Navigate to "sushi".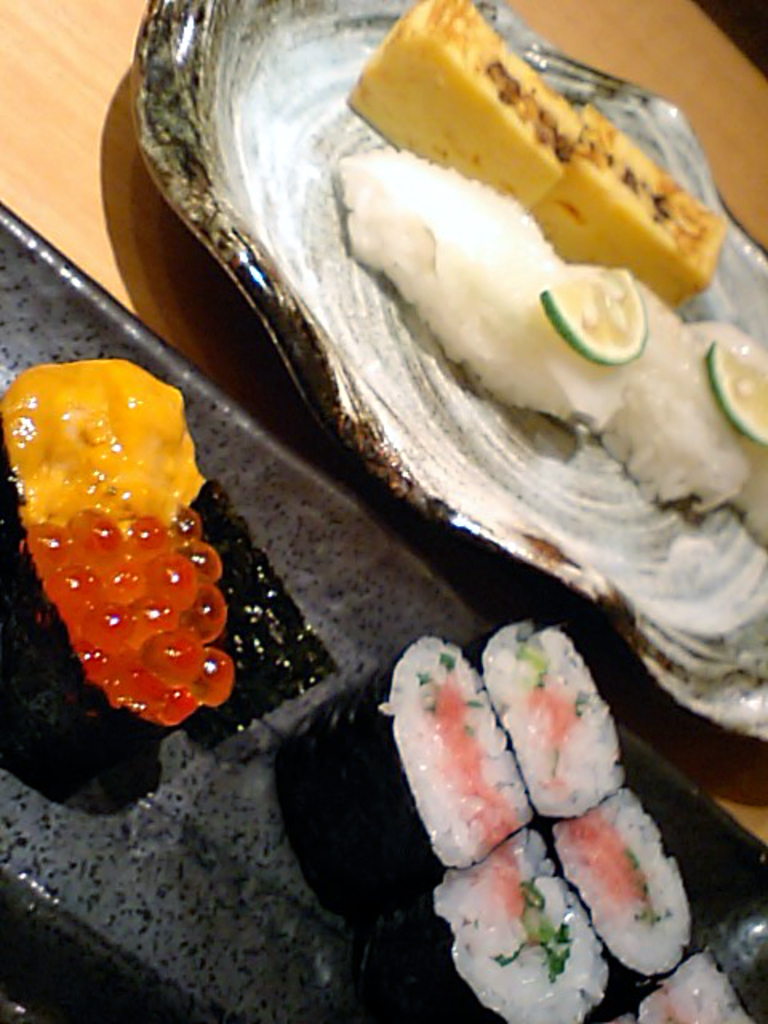
Navigation target: bbox(258, 637, 544, 907).
